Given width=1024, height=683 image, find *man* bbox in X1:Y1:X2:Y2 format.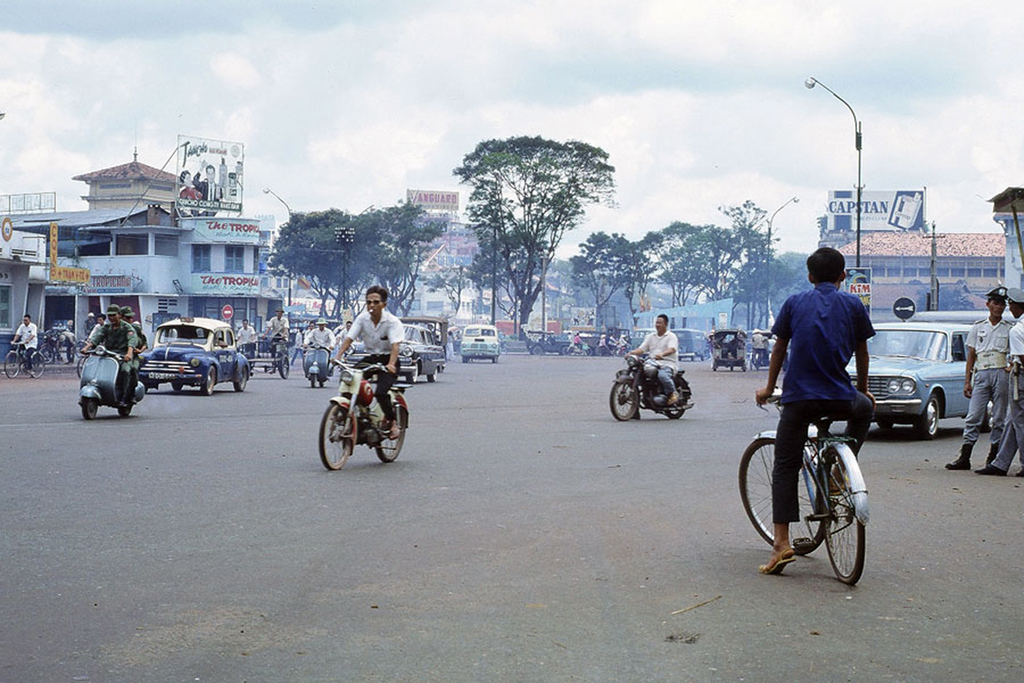
539:331:545:342.
